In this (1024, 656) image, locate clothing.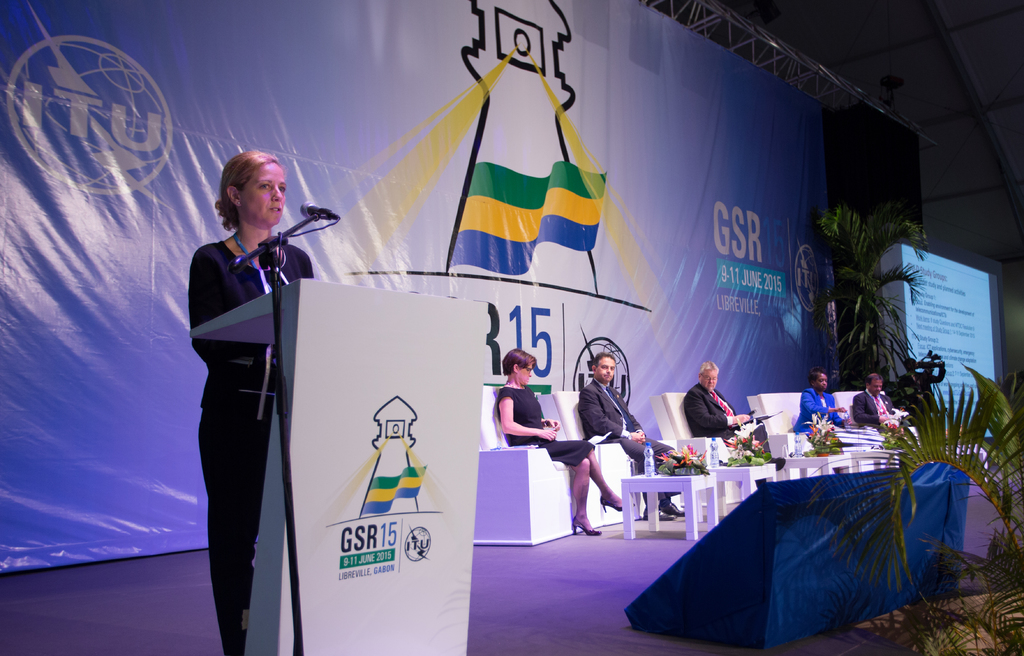
Bounding box: bbox(179, 179, 307, 609).
